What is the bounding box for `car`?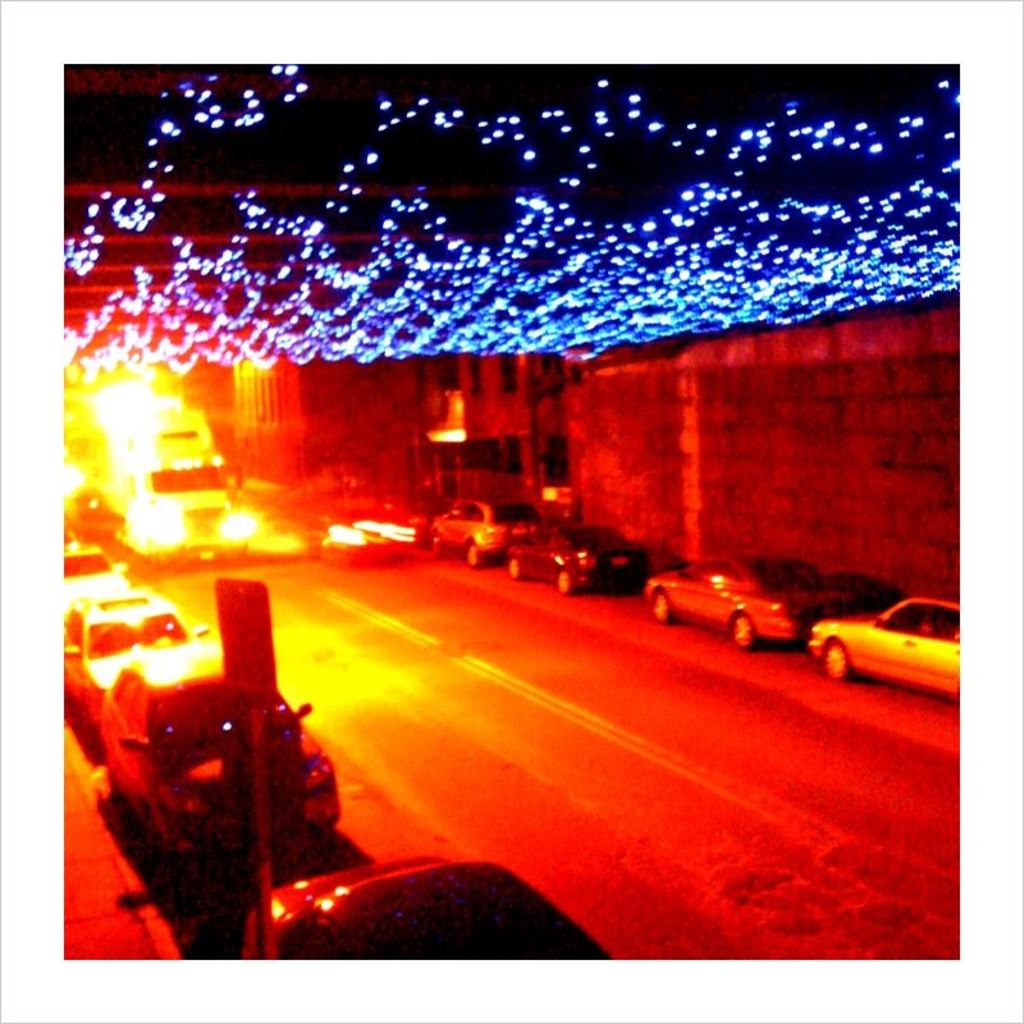
bbox=[61, 589, 219, 718].
